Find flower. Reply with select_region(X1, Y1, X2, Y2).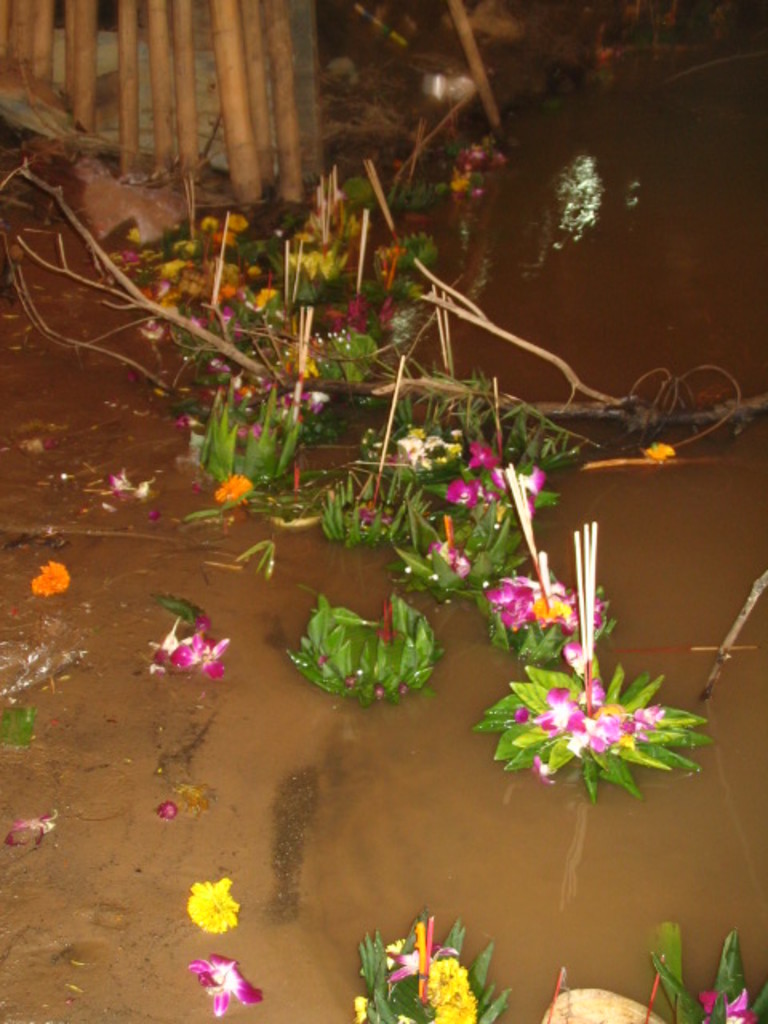
select_region(109, 466, 131, 490).
